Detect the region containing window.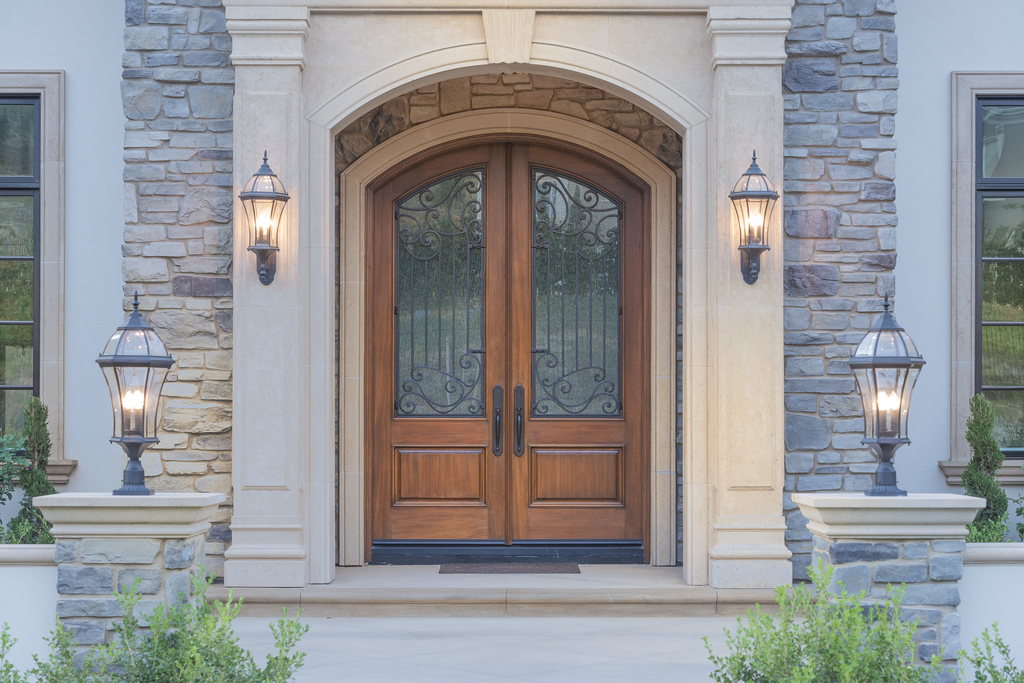
bbox=(937, 71, 1023, 481).
